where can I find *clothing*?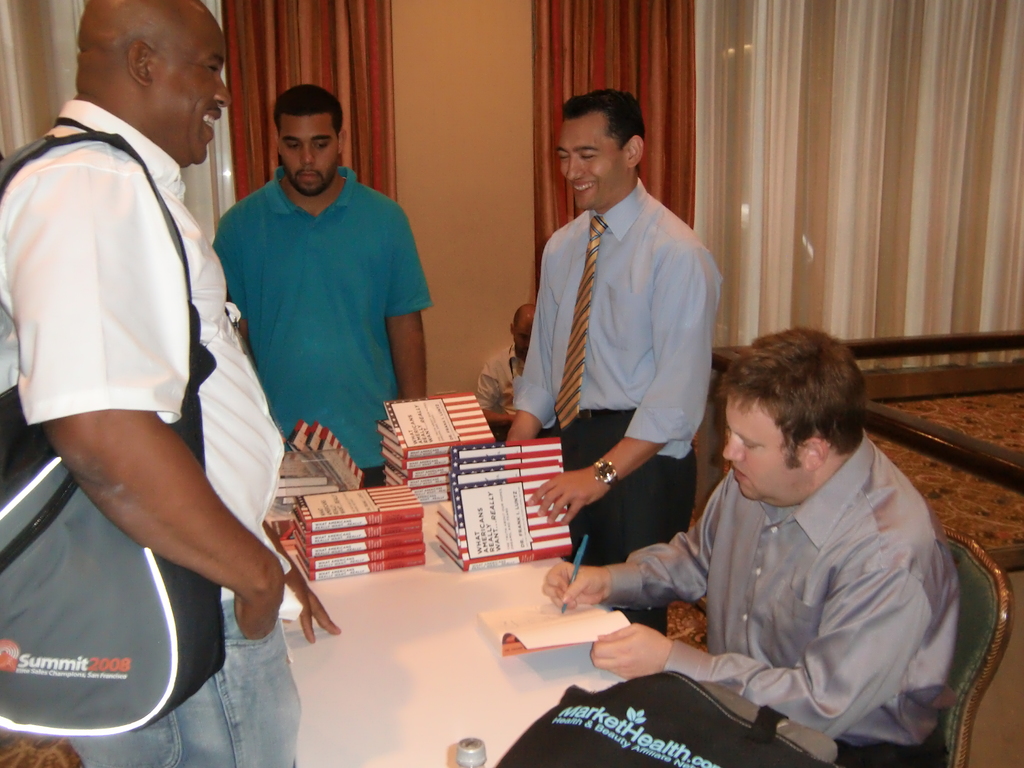
You can find it at <bbox>518, 180, 726, 628</bbox>.
